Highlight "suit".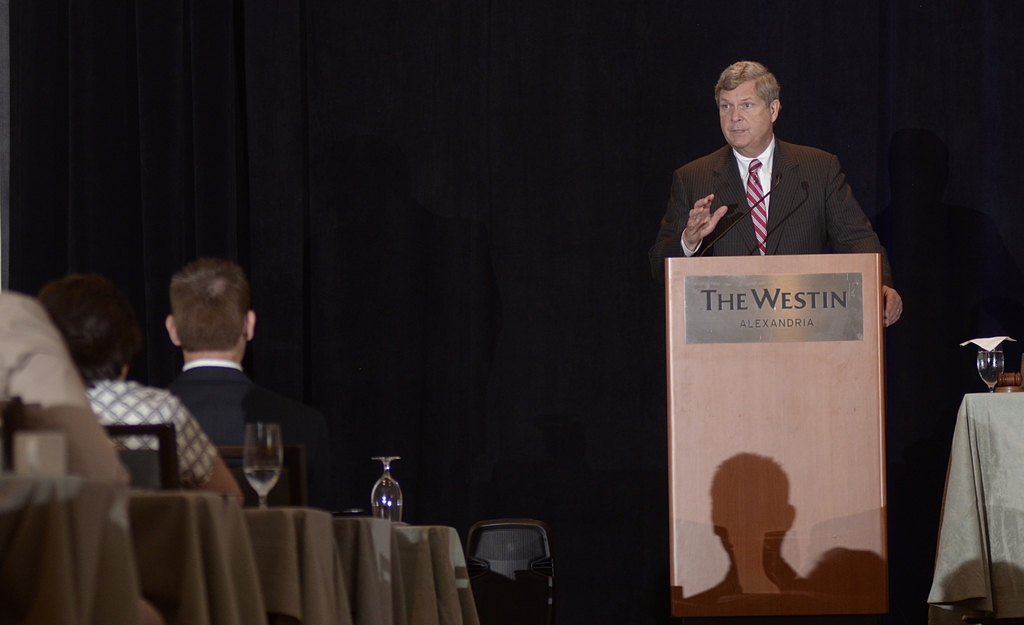
Highlighted region: rect(172, 357, 339, 517).
